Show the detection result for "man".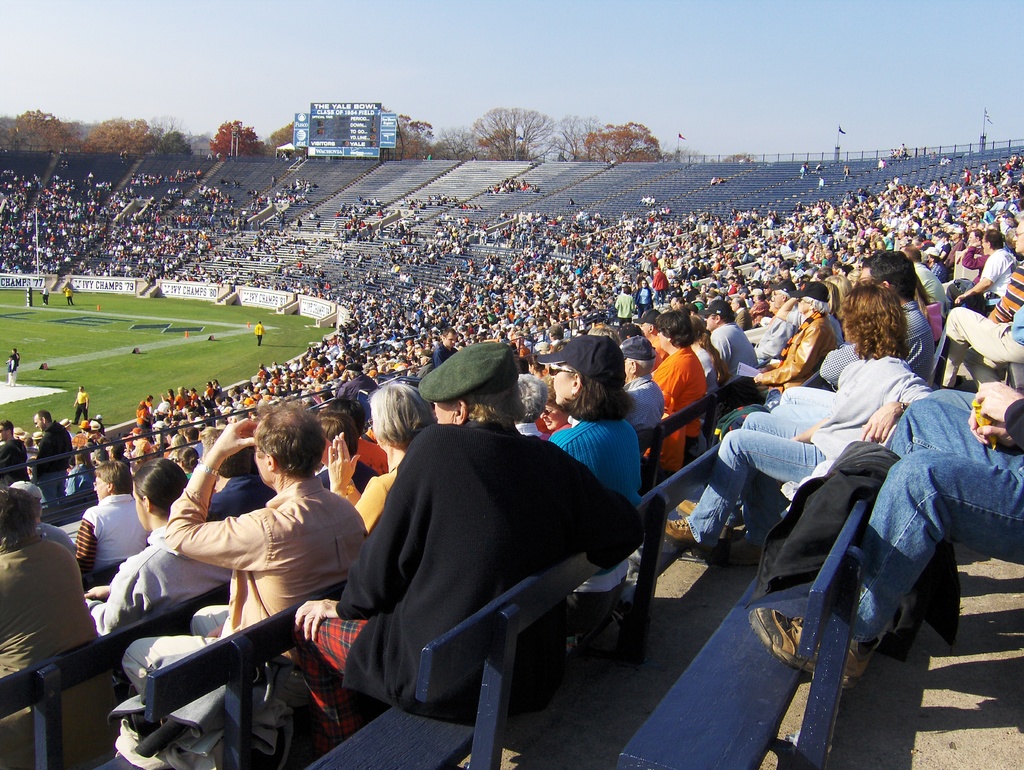
box(33, 406, 79, 507).
